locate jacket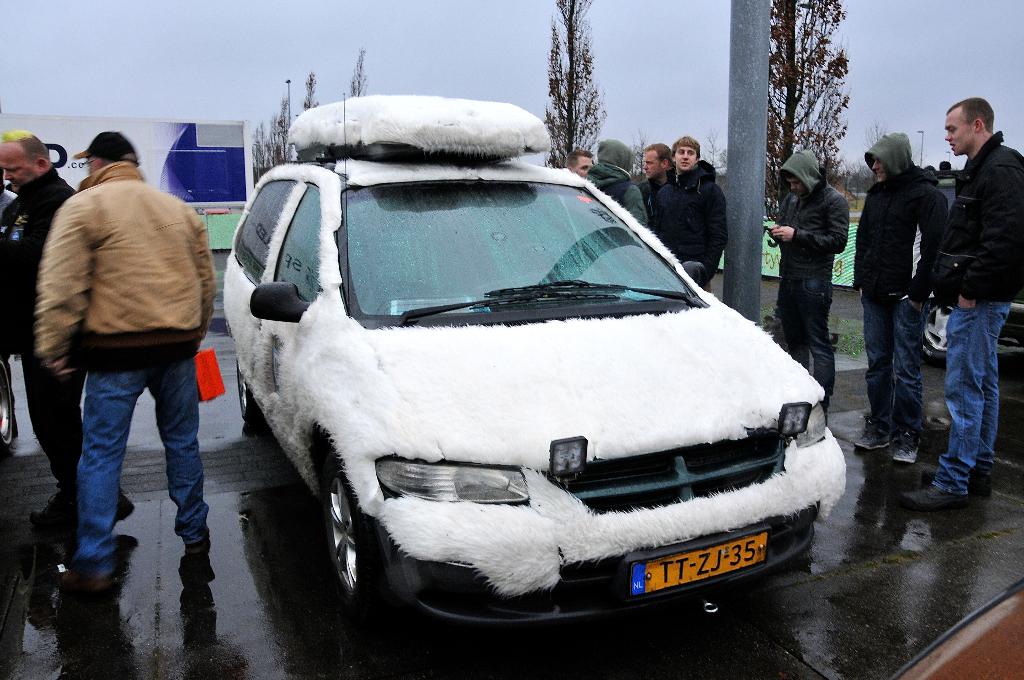
l=584, t=134, r=644, b=223
